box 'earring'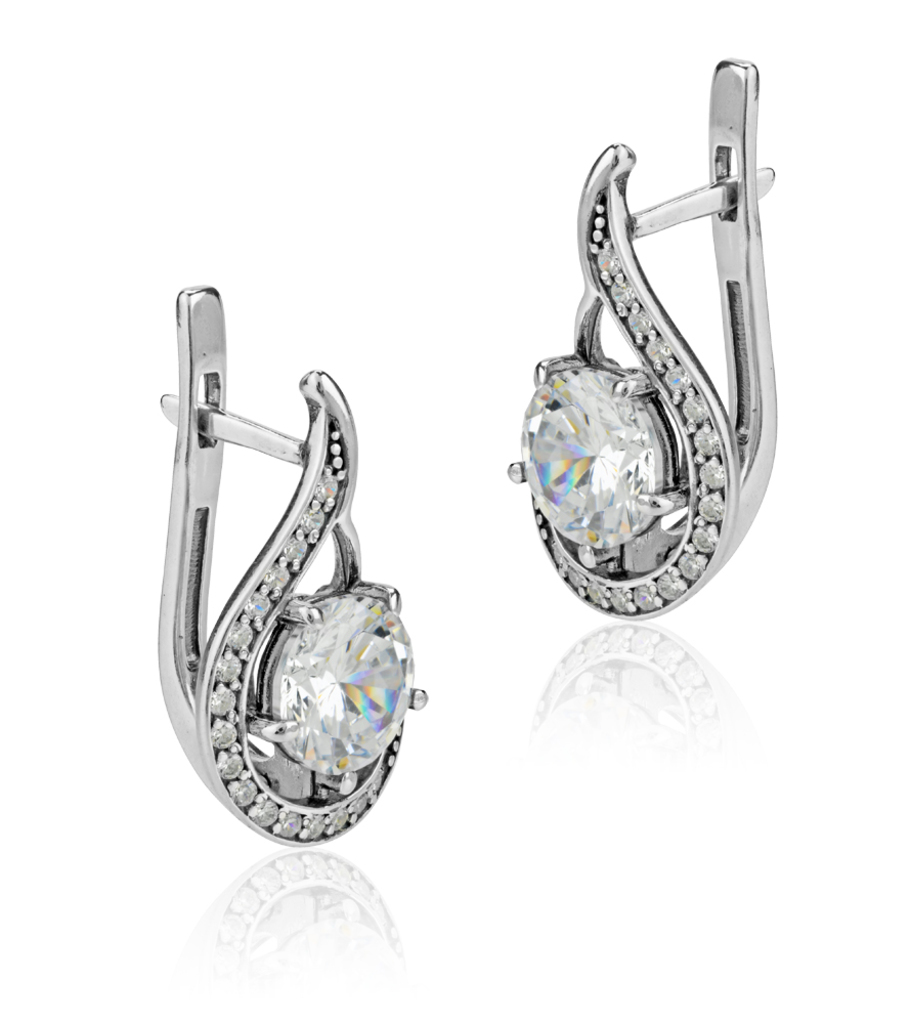
box=[504, 54, 779, 621]
